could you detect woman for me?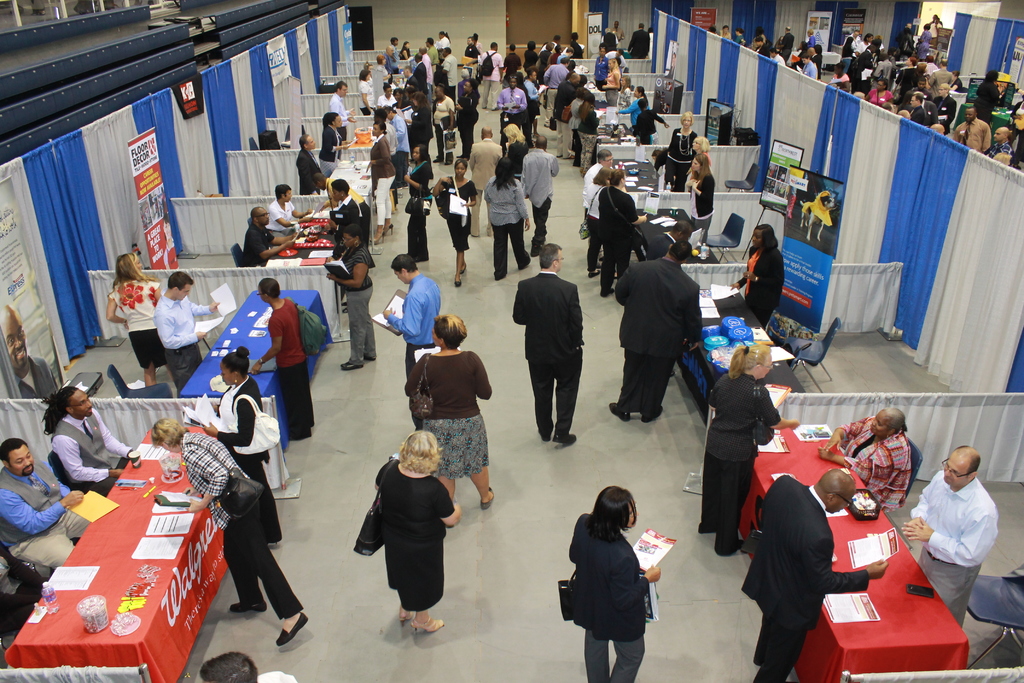
Detection result: [x1=480, y1=157, x2=532, y2=282].
